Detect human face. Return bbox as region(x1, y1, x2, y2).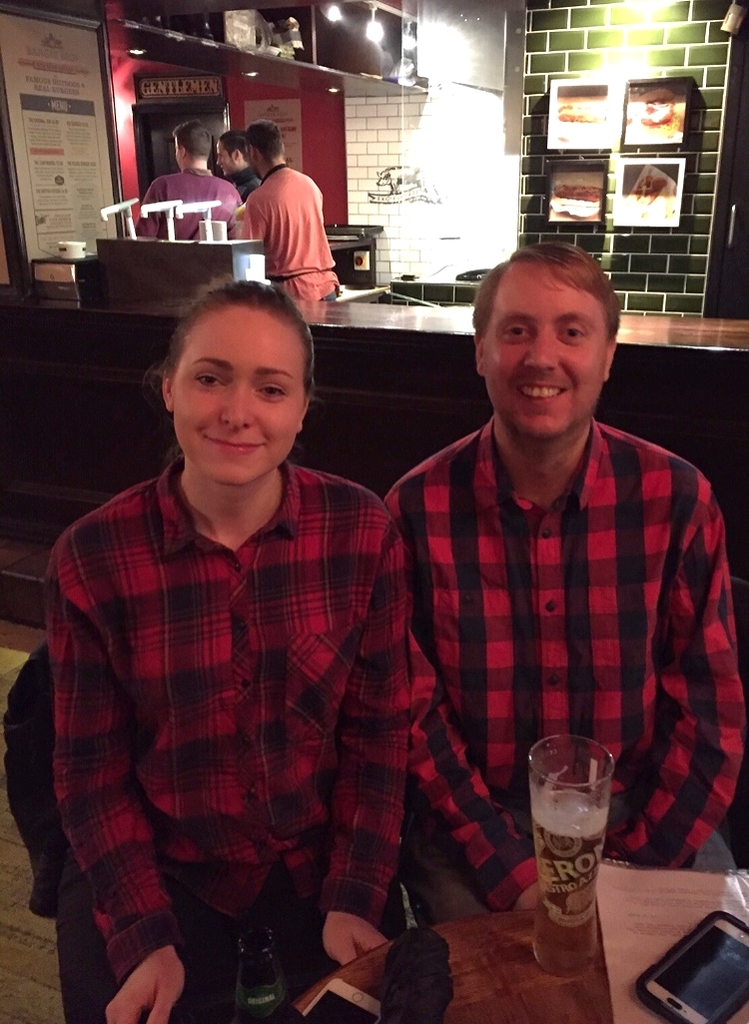
region(481, 270, 612, 439).
